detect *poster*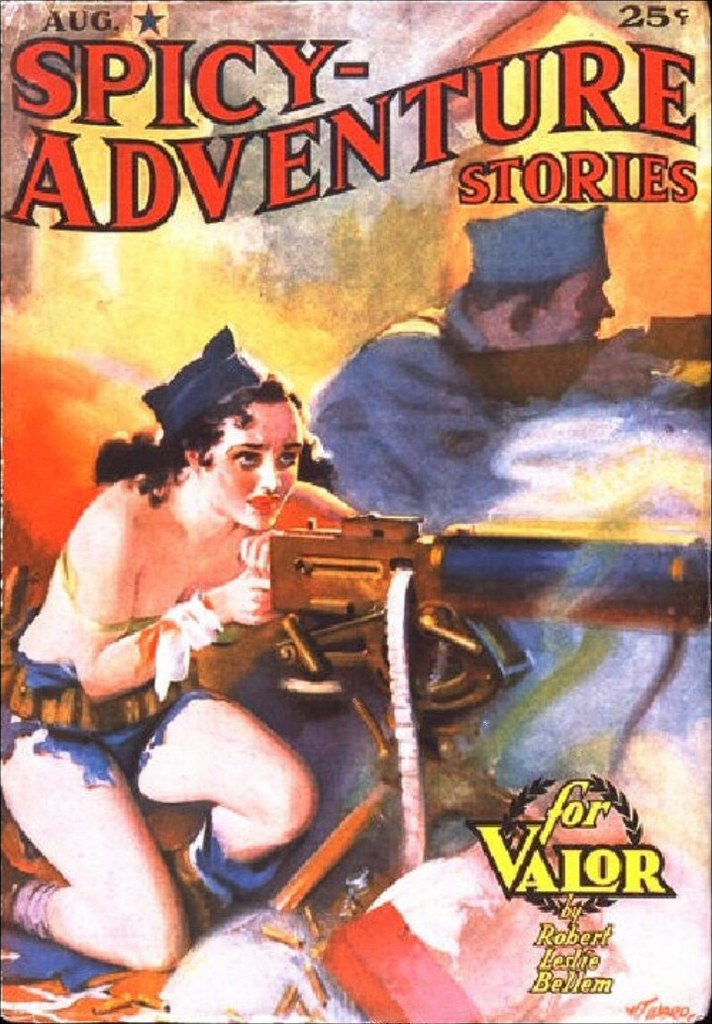
pyautogui.locateOnScreen(0, 0, 711, 1023)
